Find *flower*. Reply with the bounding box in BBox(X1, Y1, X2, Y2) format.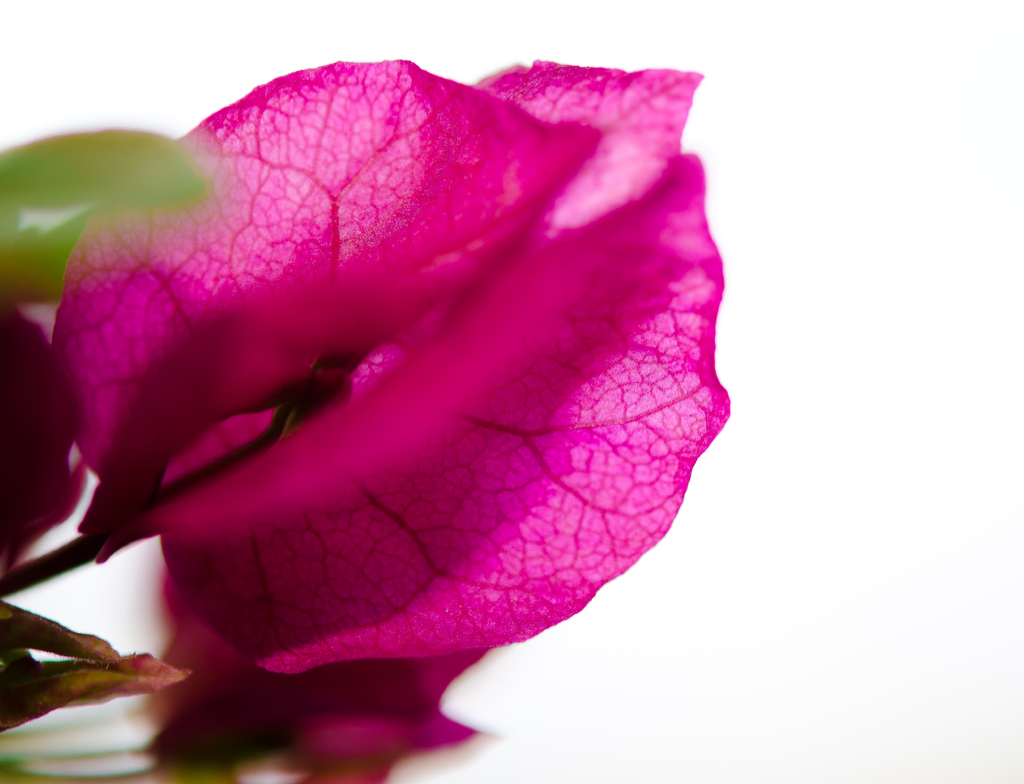
BBox(17, 78, 762, 751).
